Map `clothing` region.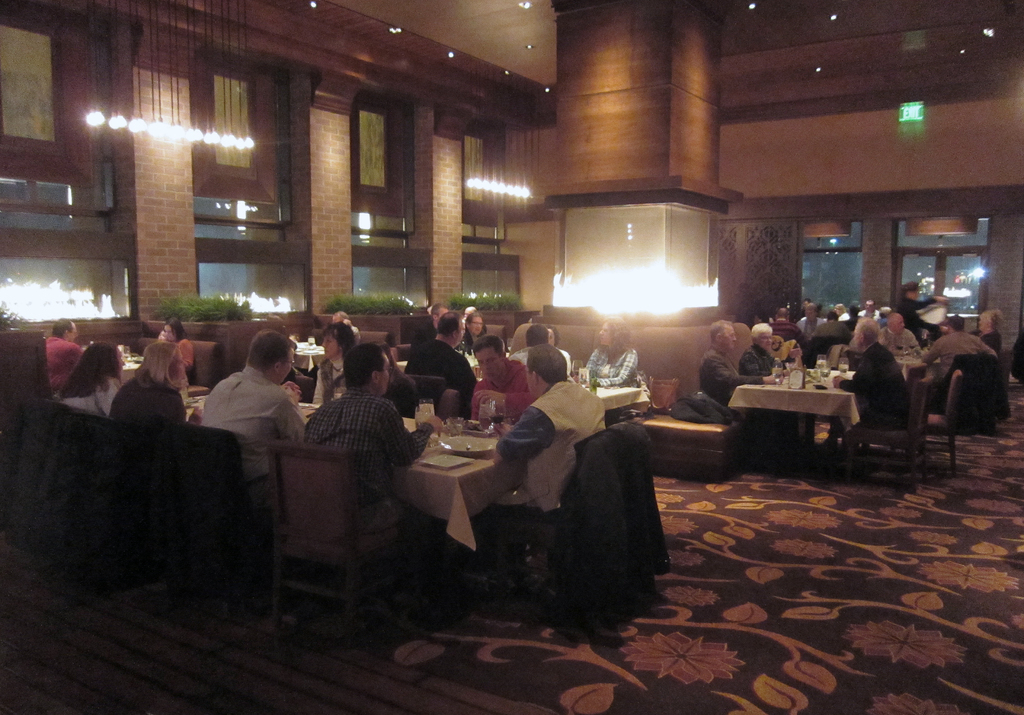
Mapped to [left=787, top=317, right=823, bottom=351].
